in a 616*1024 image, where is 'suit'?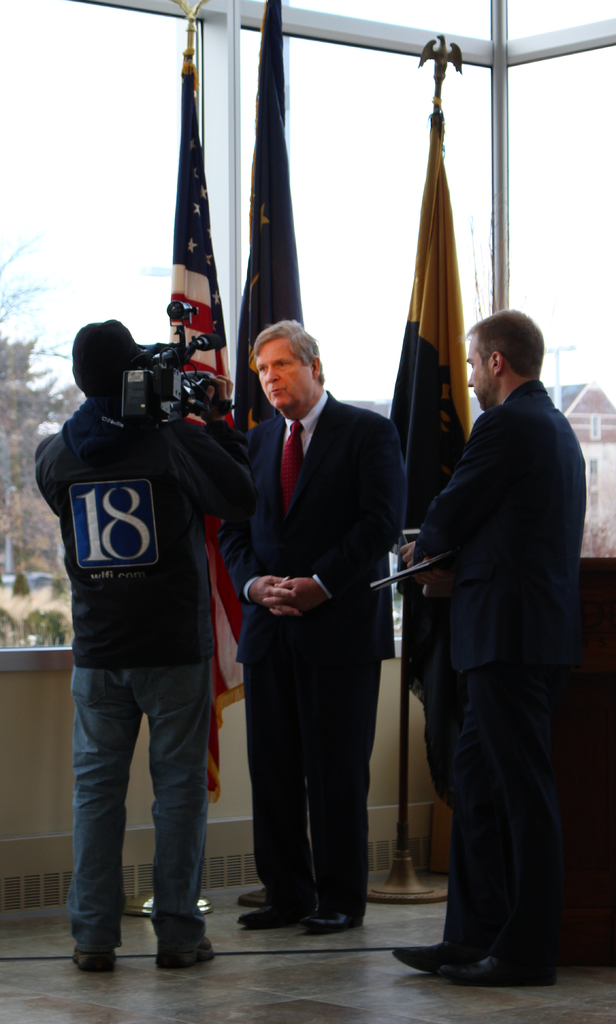
(left=221, top=391, right=395, bottom=920).
